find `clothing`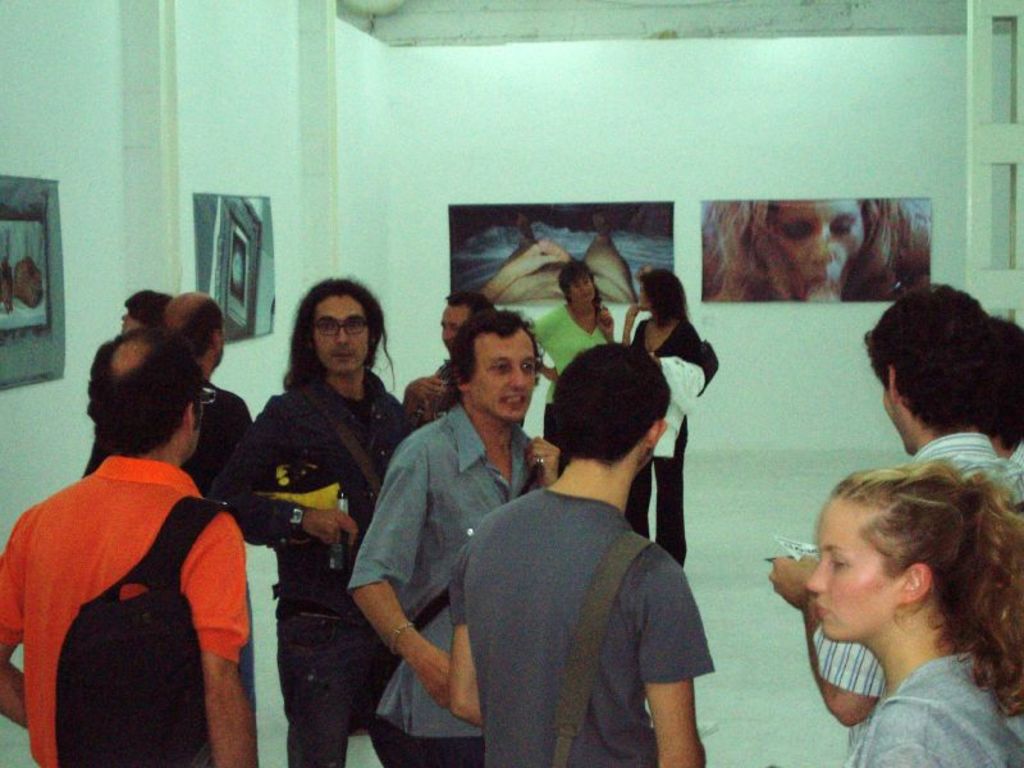
452, 484, 714, 767
